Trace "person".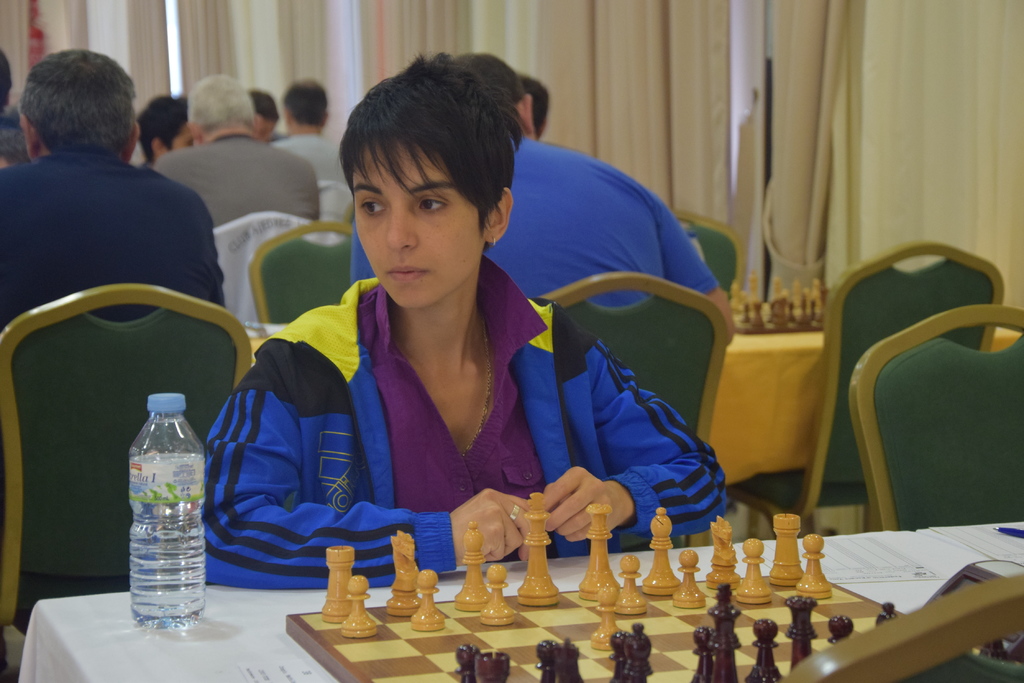
Traced to [0, 38, 225, 330].
